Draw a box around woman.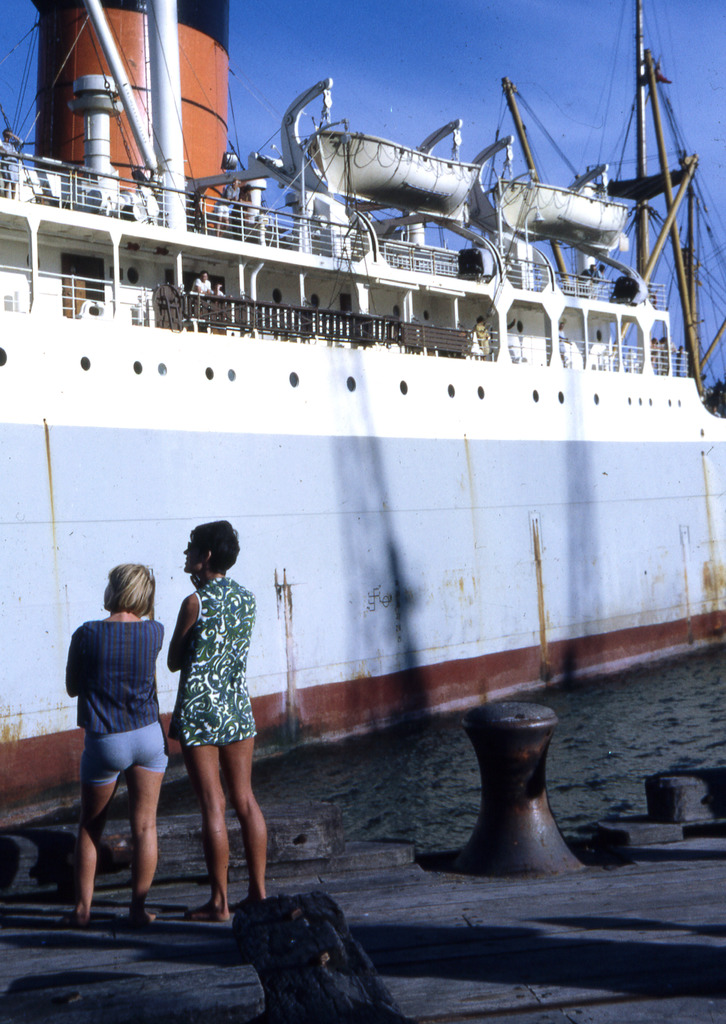
select_region(163, 518, 280, 922).
